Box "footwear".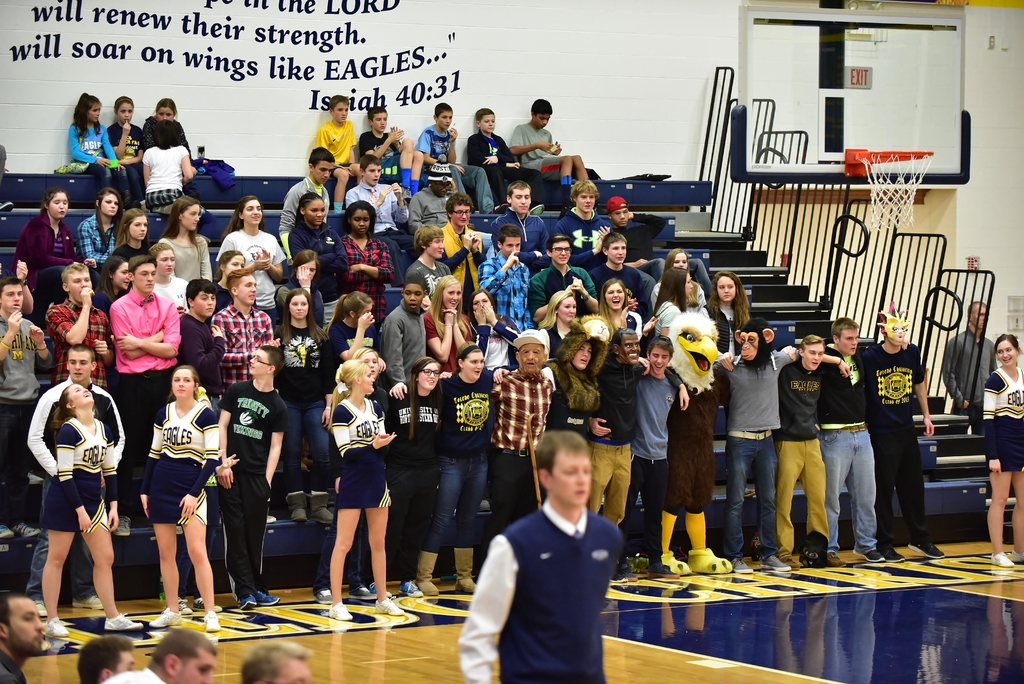
<box>310,495,340,525</box>.
